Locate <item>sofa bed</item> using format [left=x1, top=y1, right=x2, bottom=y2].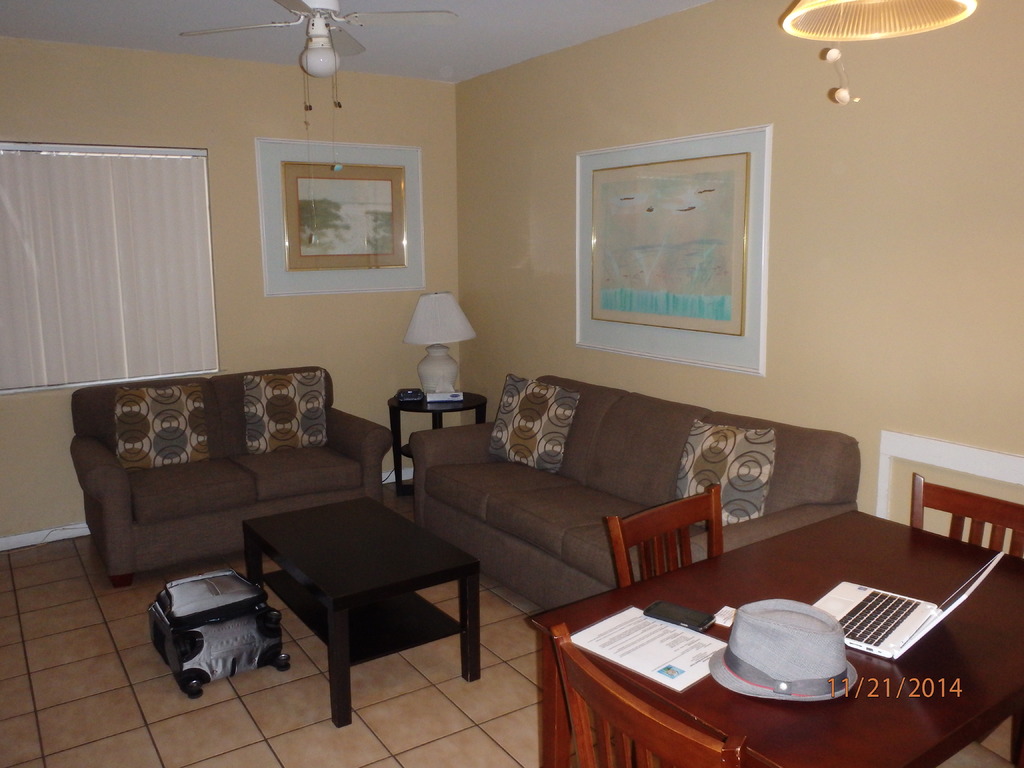
[left=66, top=362, right=394, bottom=583].
